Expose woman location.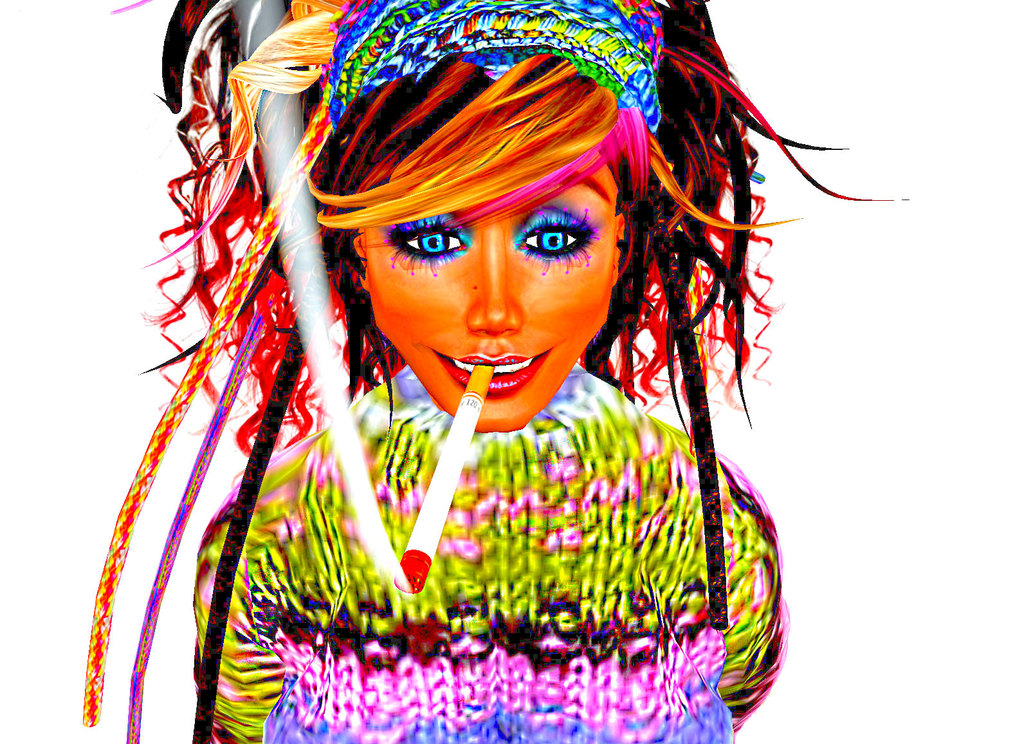
Exposed at {"x1": 58, "y1": 46, "x2": 879, "y2": 722}.
